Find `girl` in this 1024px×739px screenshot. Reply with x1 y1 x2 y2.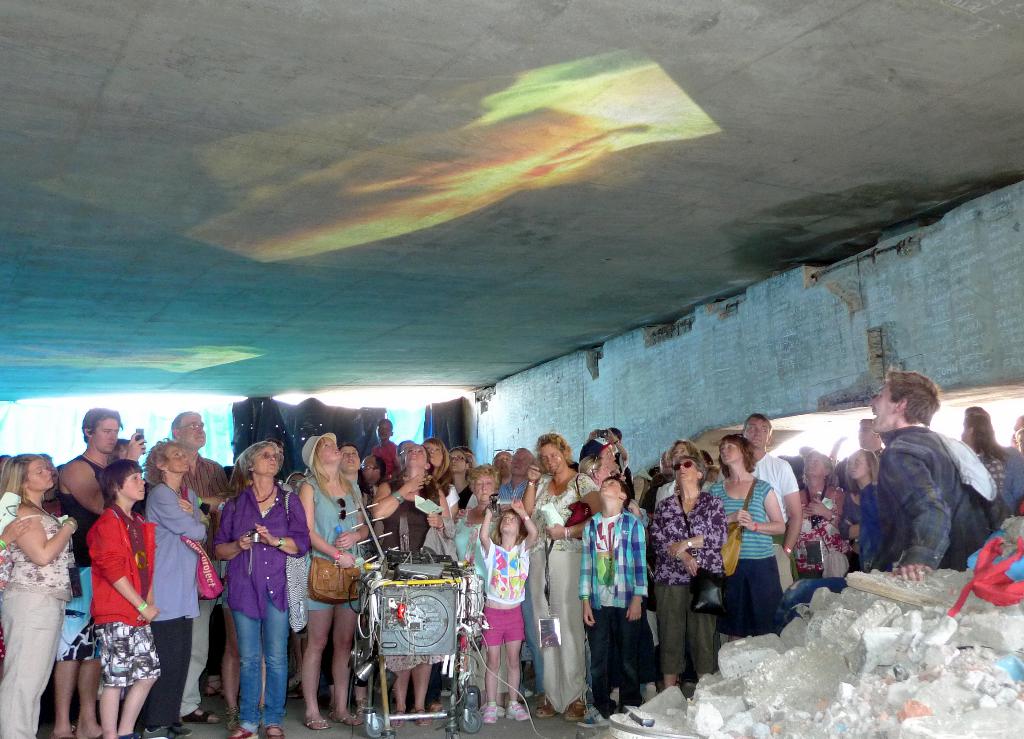
297 434 369 730.
